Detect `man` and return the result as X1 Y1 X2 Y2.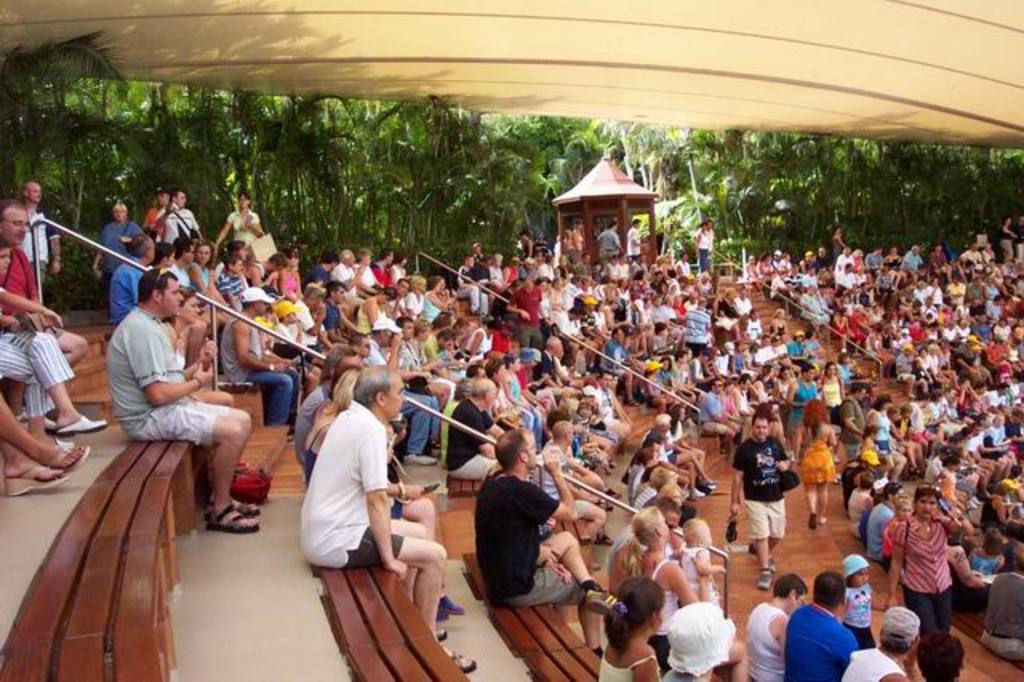
730 413 789 591.
